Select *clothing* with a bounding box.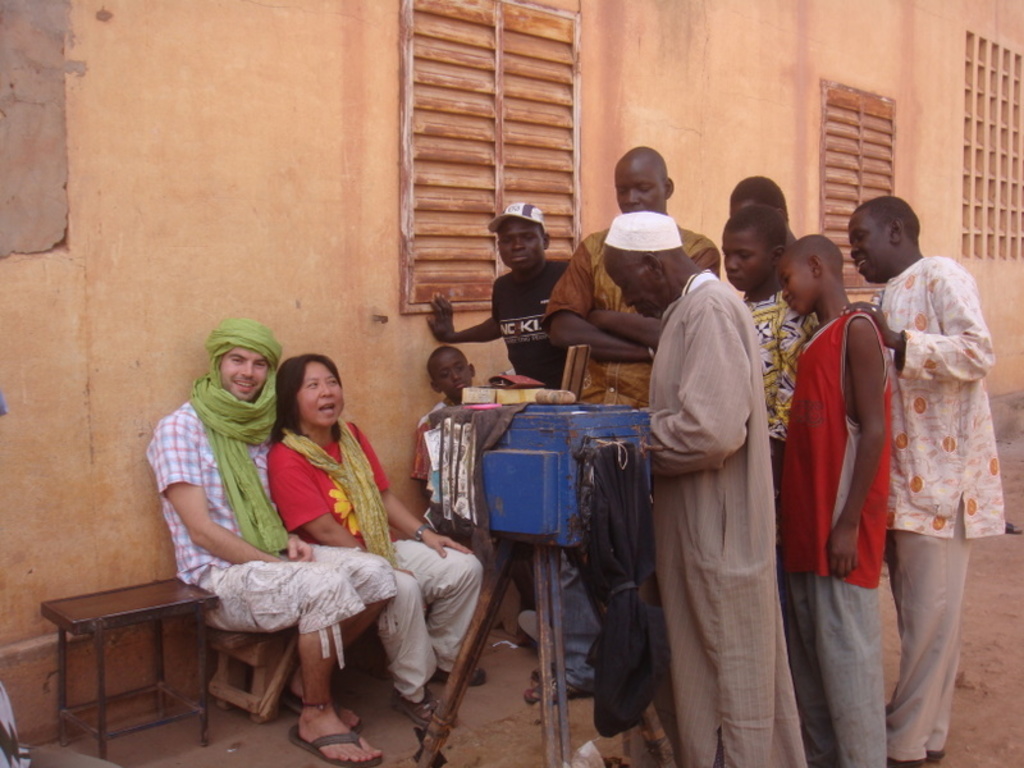
781/308/887/767.
